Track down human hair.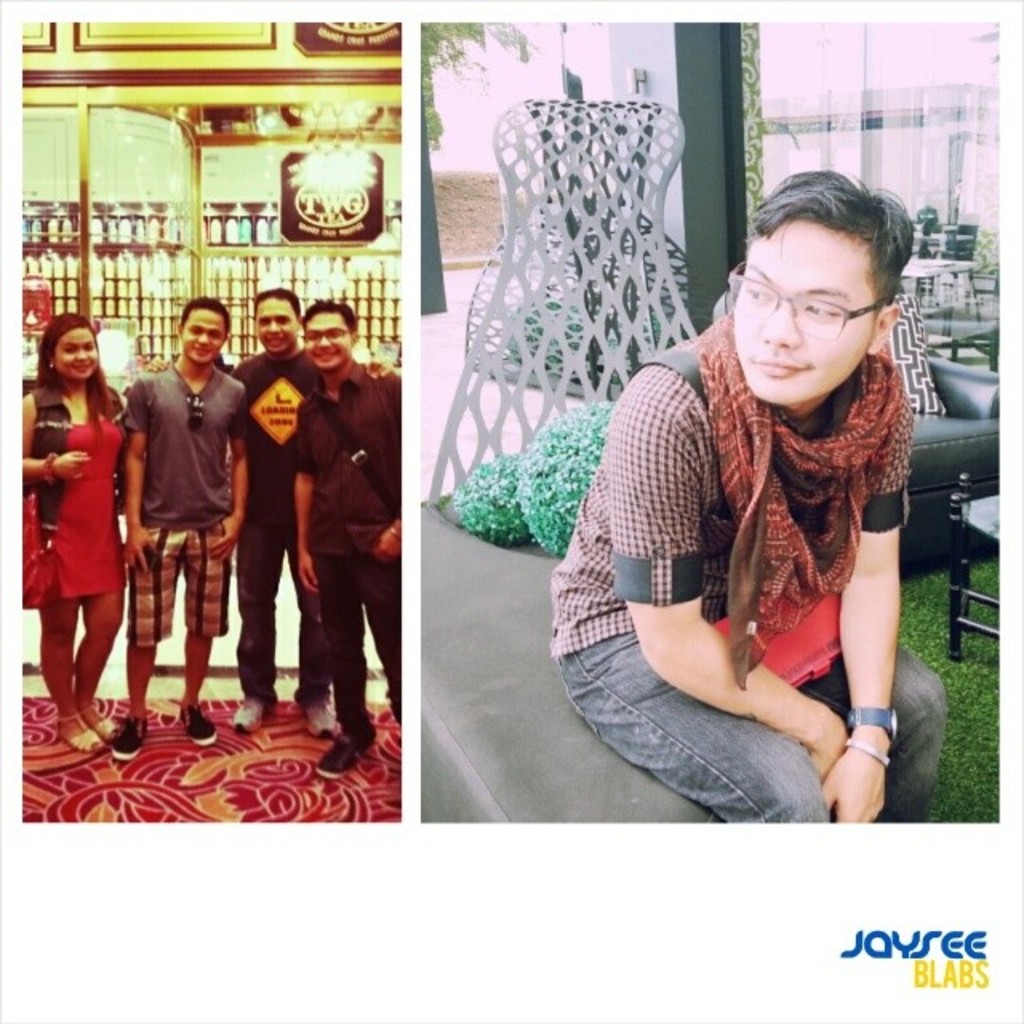
Tracked to [176, 291, 234, 333].
